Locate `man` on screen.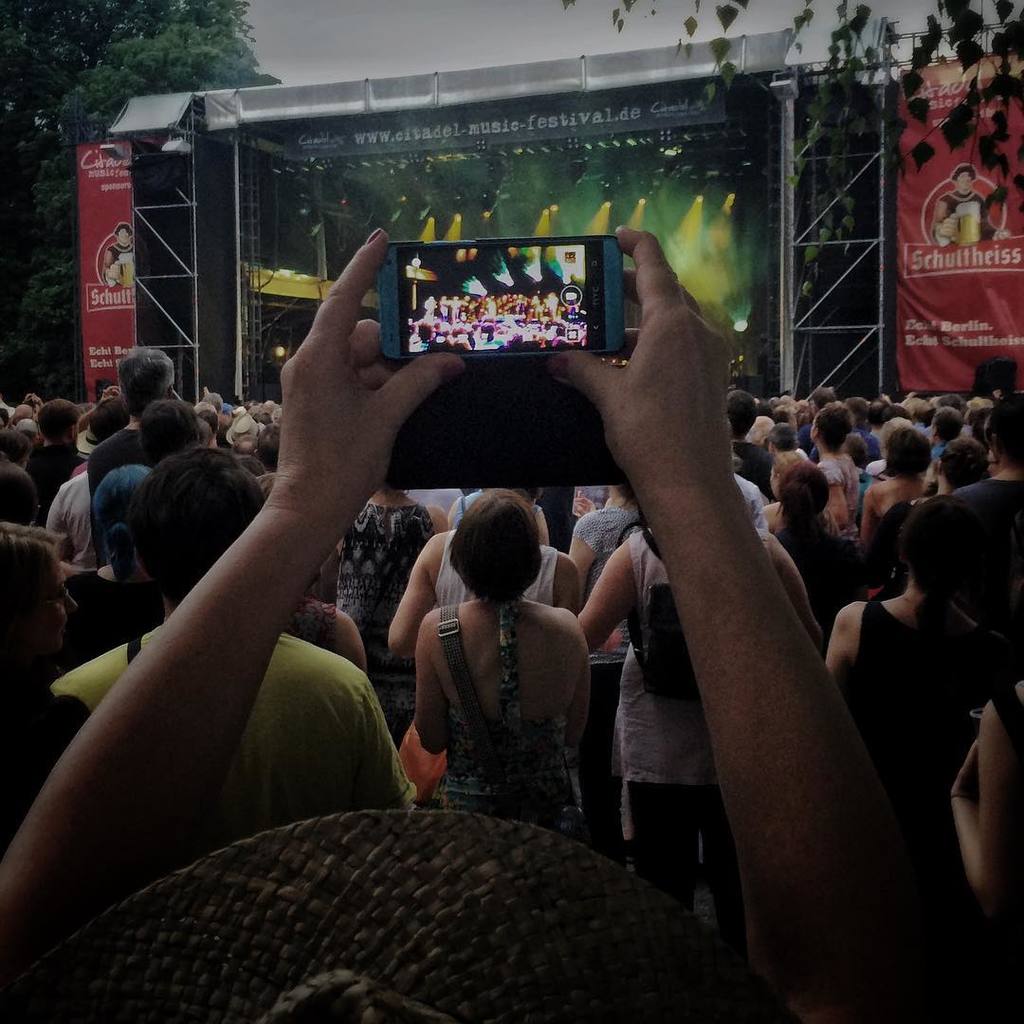
On screen at {"left": 45, "top": 441, "right": 423, "bottom": 880}.
